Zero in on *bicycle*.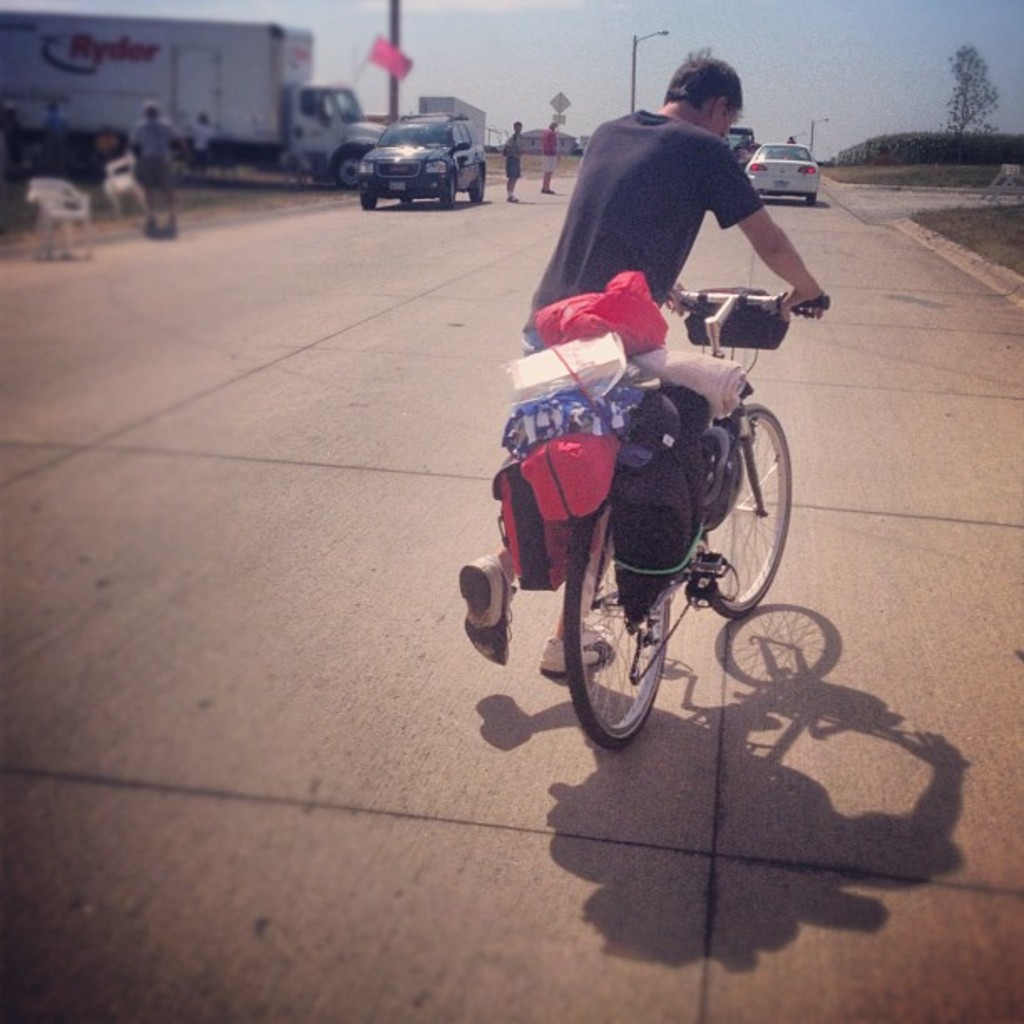
Zeroed in: <bbox>530, 284, 842, 748</bbox>.
